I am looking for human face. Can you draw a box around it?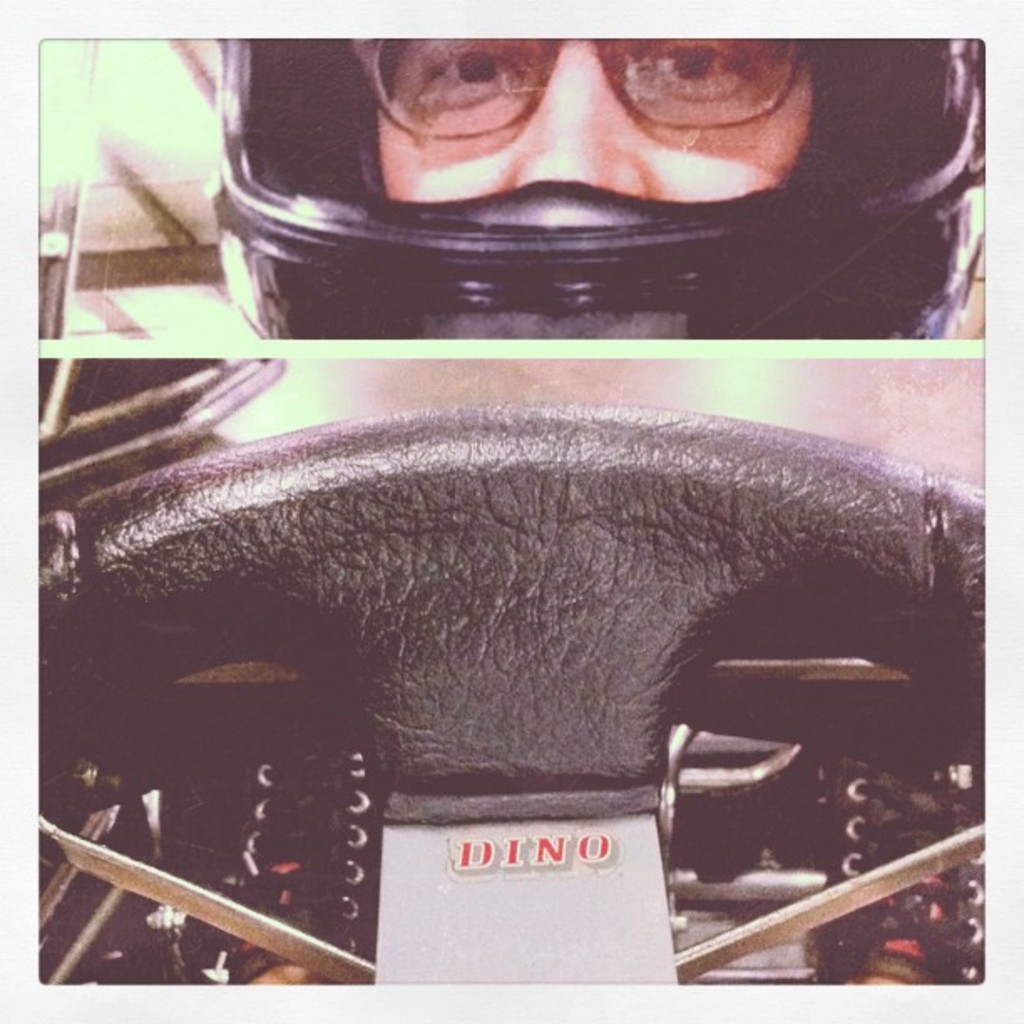
Sure, the bounding box is bbox=(370, 32, 813, 204).
